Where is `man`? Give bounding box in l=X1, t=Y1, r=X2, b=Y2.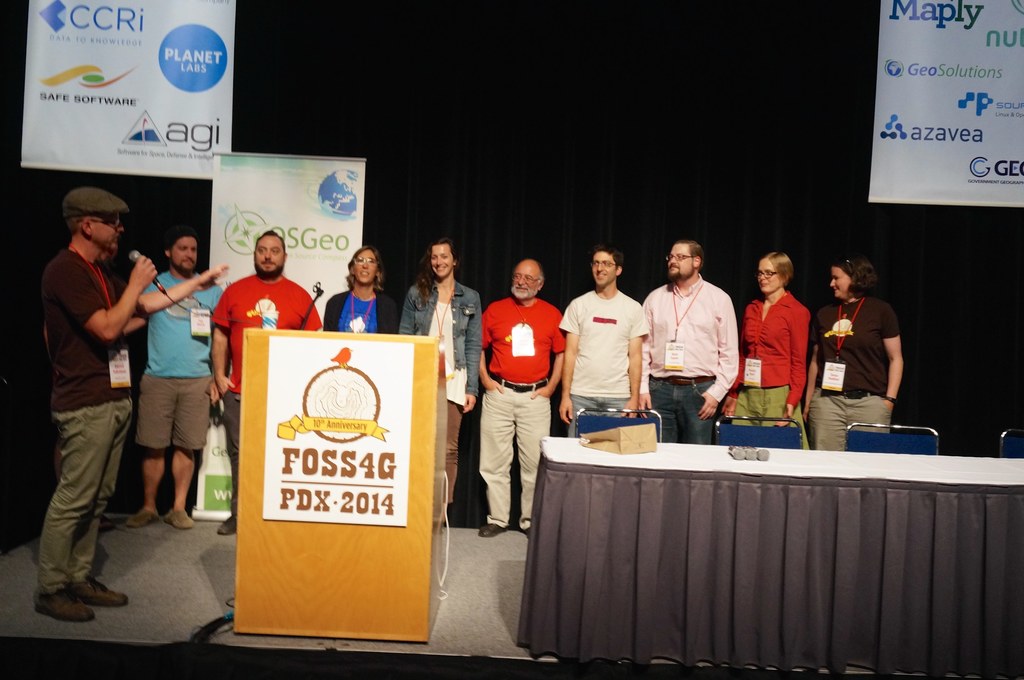
l=204, t=224, r=323, b=514.
